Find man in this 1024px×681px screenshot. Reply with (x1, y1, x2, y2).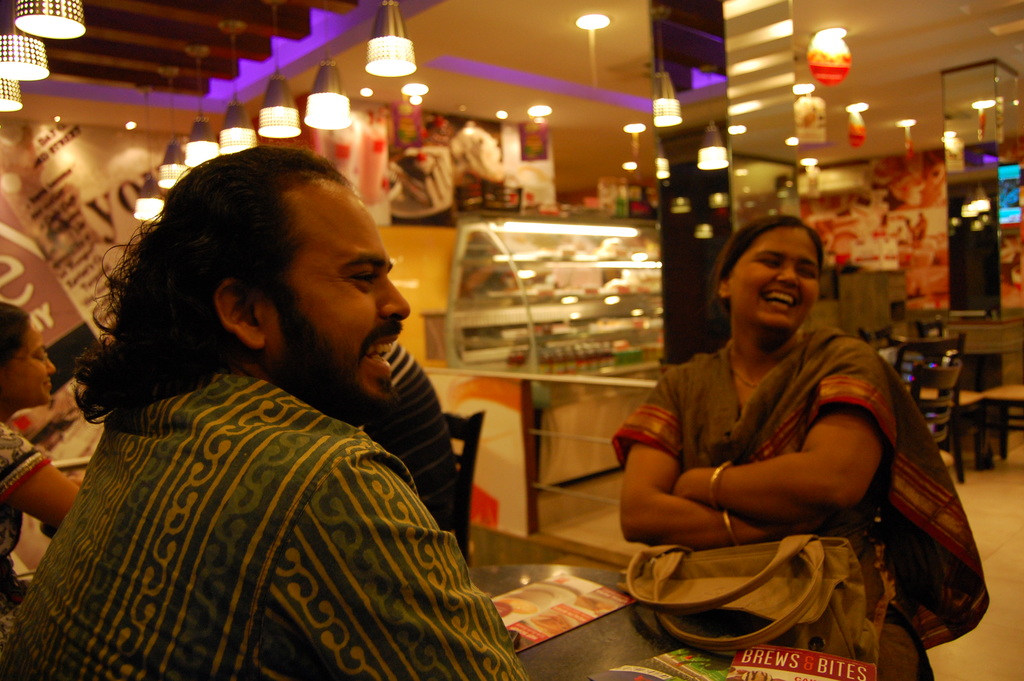
(54, 163, 586, 663).
